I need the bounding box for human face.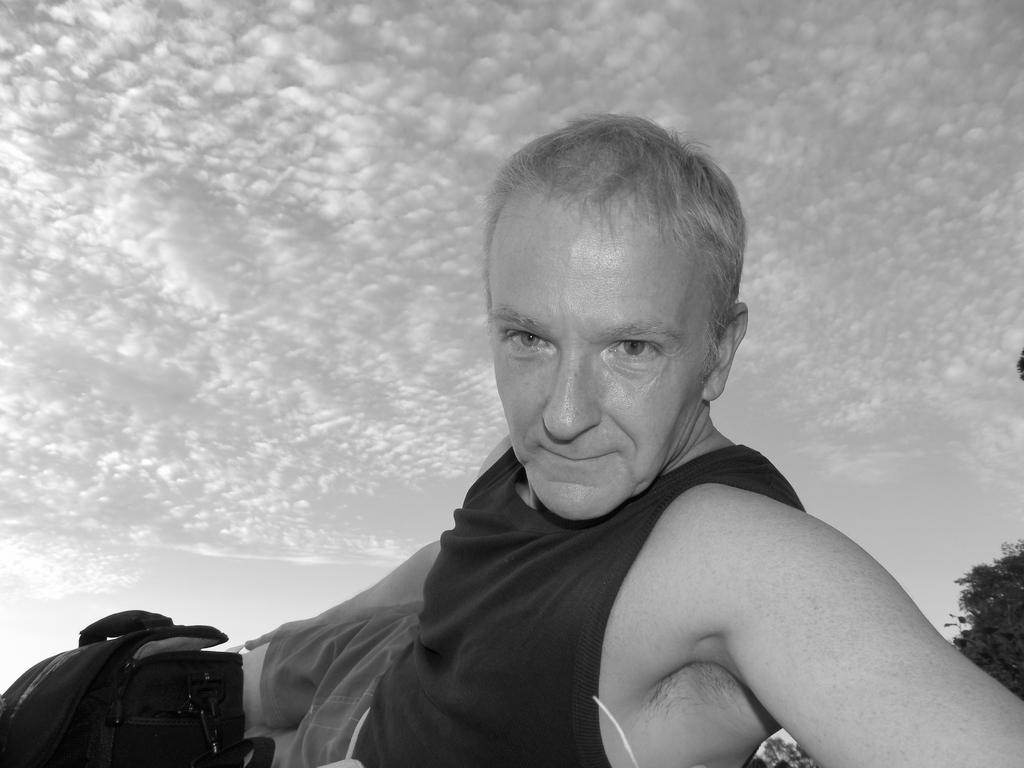
Here it is: x1=493 y1=229 x2=723 y2=520.
